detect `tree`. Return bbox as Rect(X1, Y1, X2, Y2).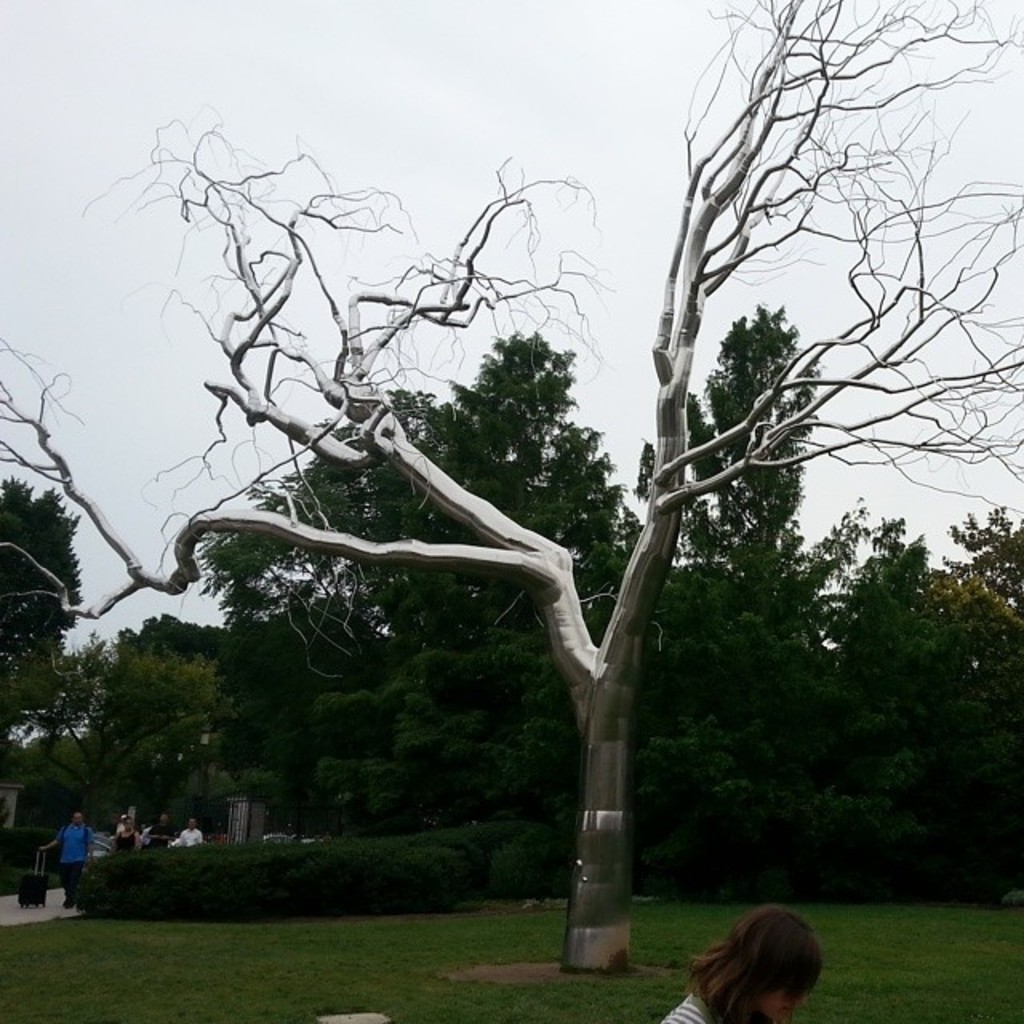
Rect(122, 584, 403, 813).
